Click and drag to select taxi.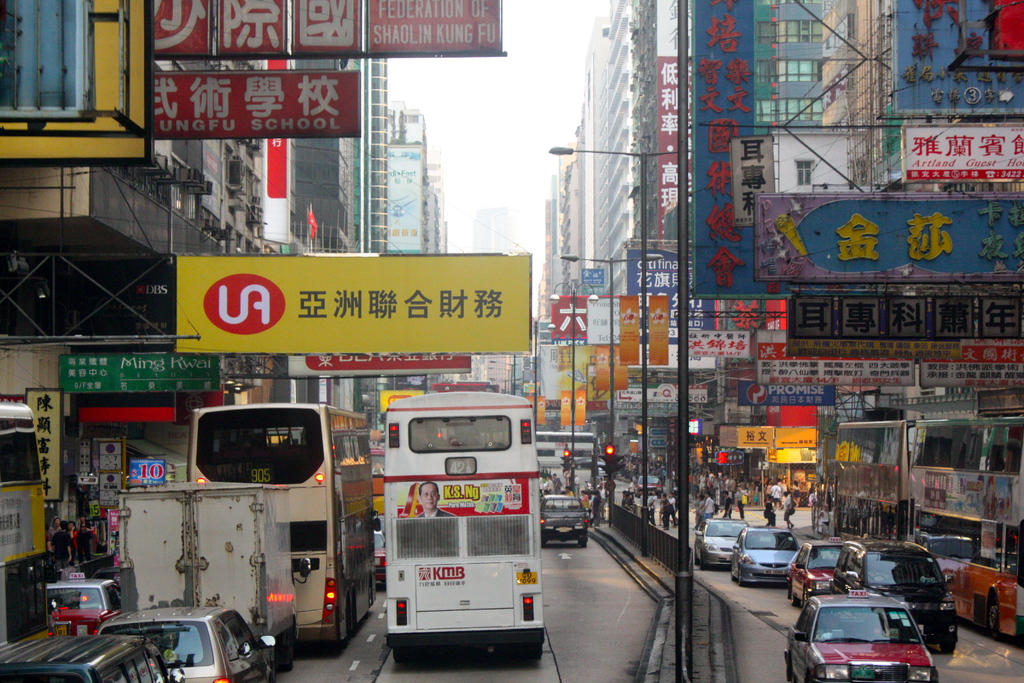
Selection: [44, 572, 121, 637].
